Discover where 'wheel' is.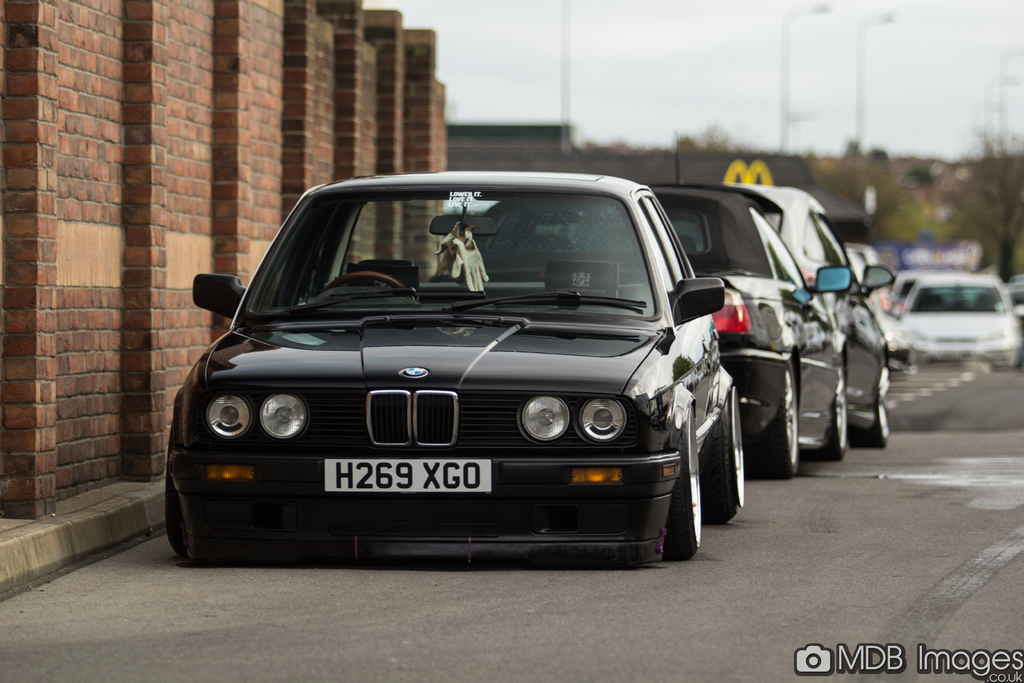
Discovered at <box>319,267,412,293</box>.
